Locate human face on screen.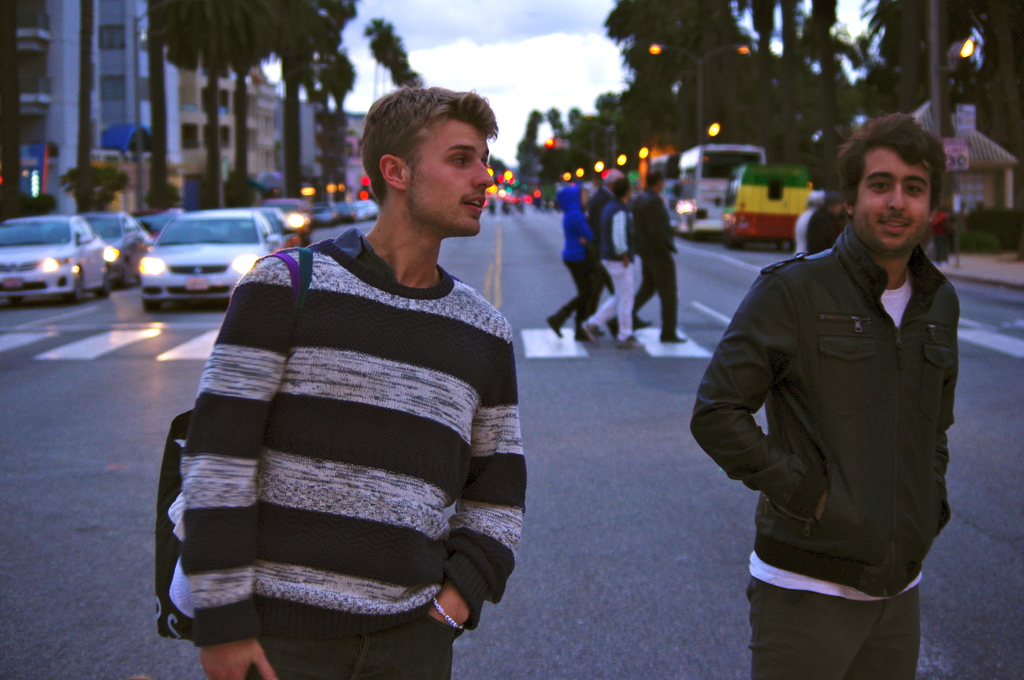
On screen at detection(408, 115, 501, 239).
